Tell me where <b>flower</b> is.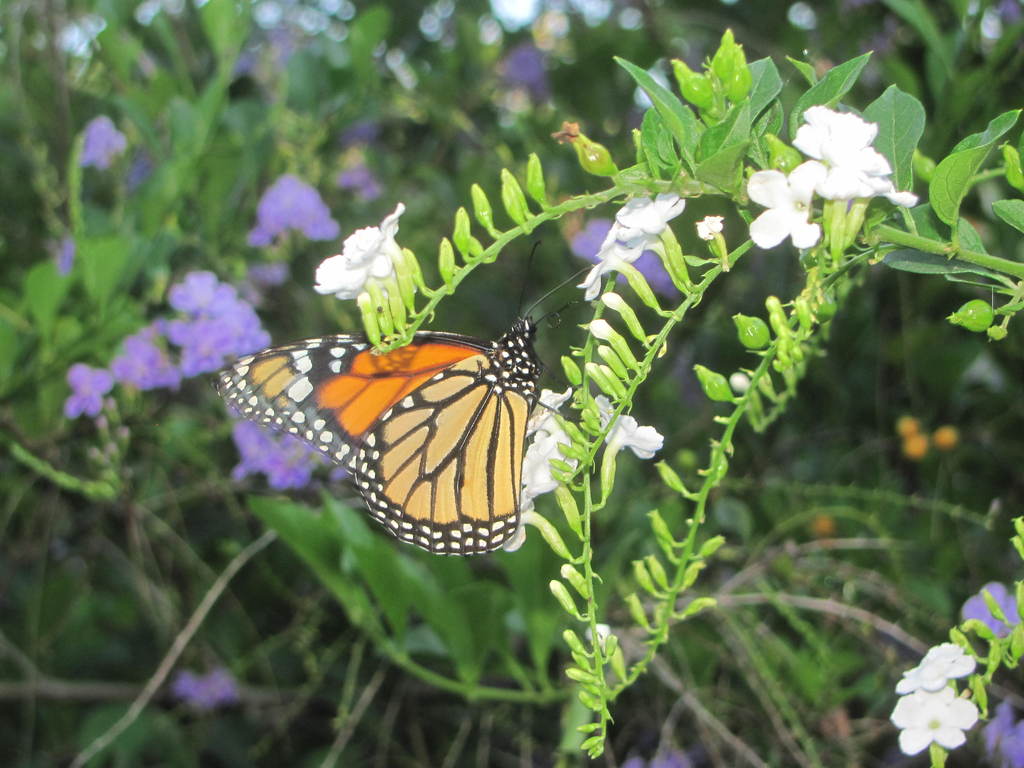
<b>flower</b> is at detection(521, 388, 568, 436).
